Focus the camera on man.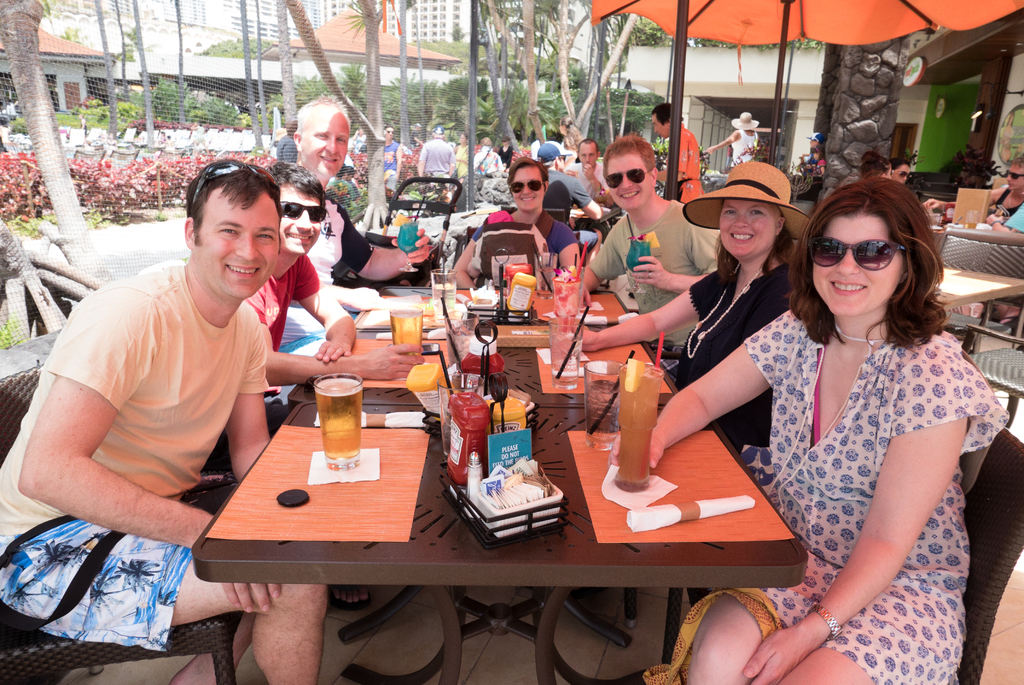
Focus region: region(534, 140, 604, 229).
